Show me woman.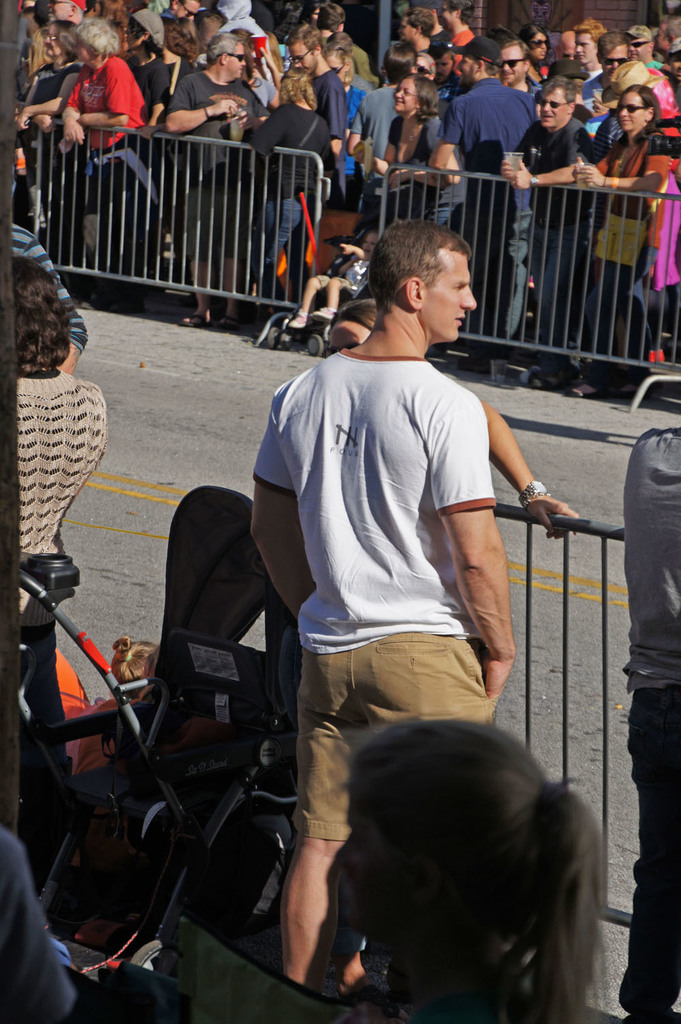
woman is here: {"x1": 321, "y1": 40, "x2": 366, "y2": 208}.
